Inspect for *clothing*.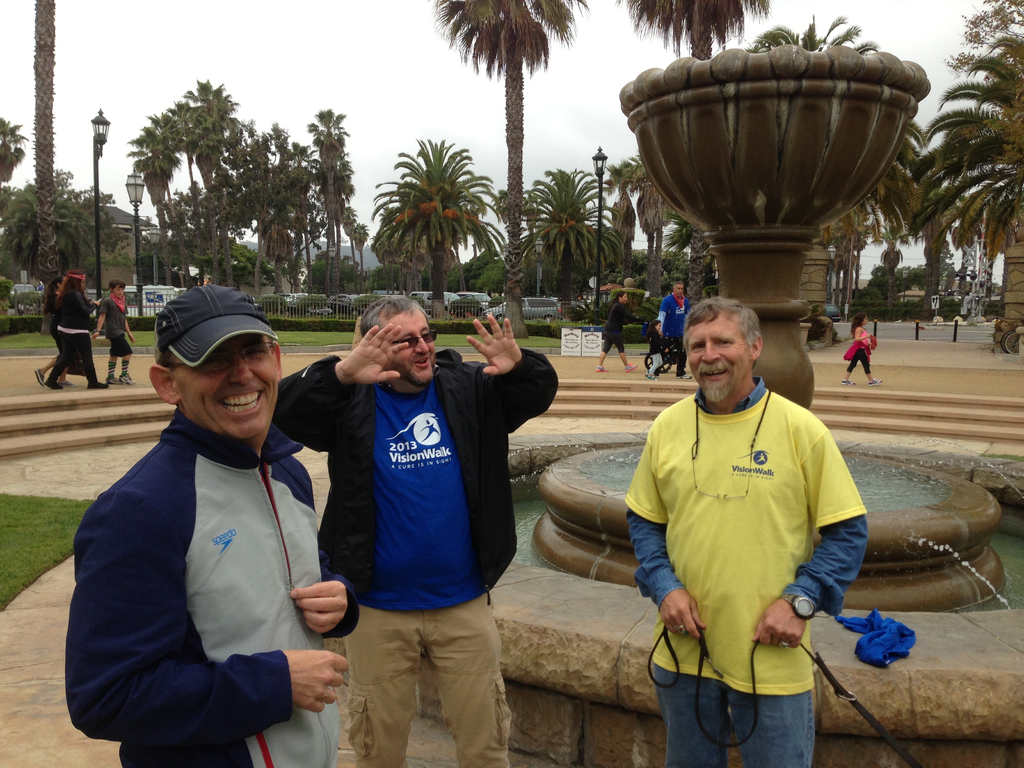
Inspection: BBox(275, 342, 561, 760).
